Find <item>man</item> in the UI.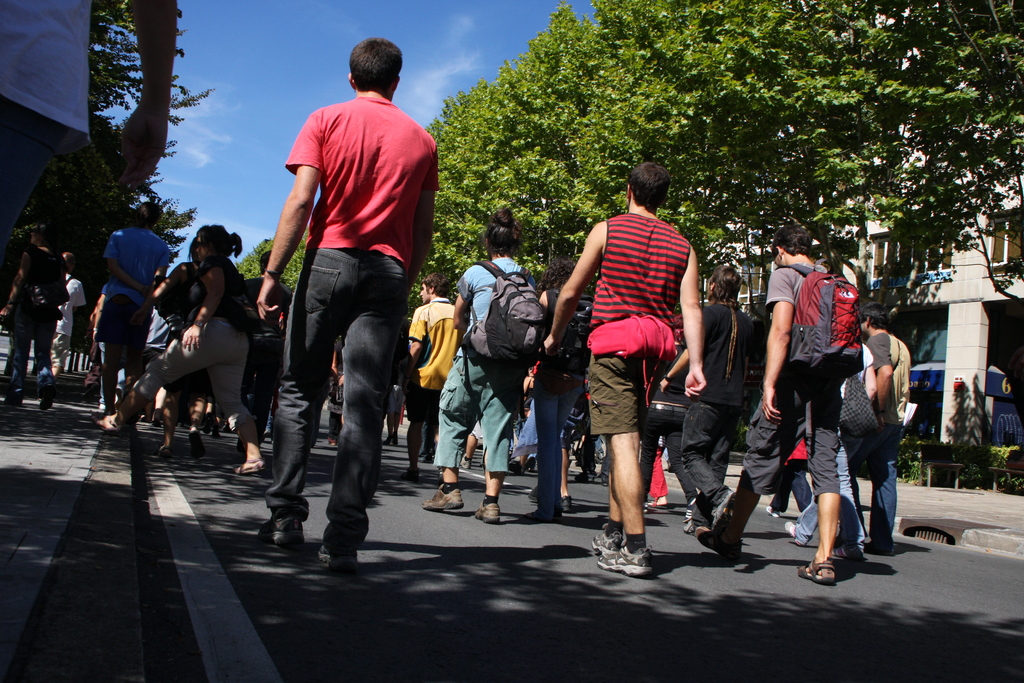
UI element at bbox=(0, 0, 175, 240).
